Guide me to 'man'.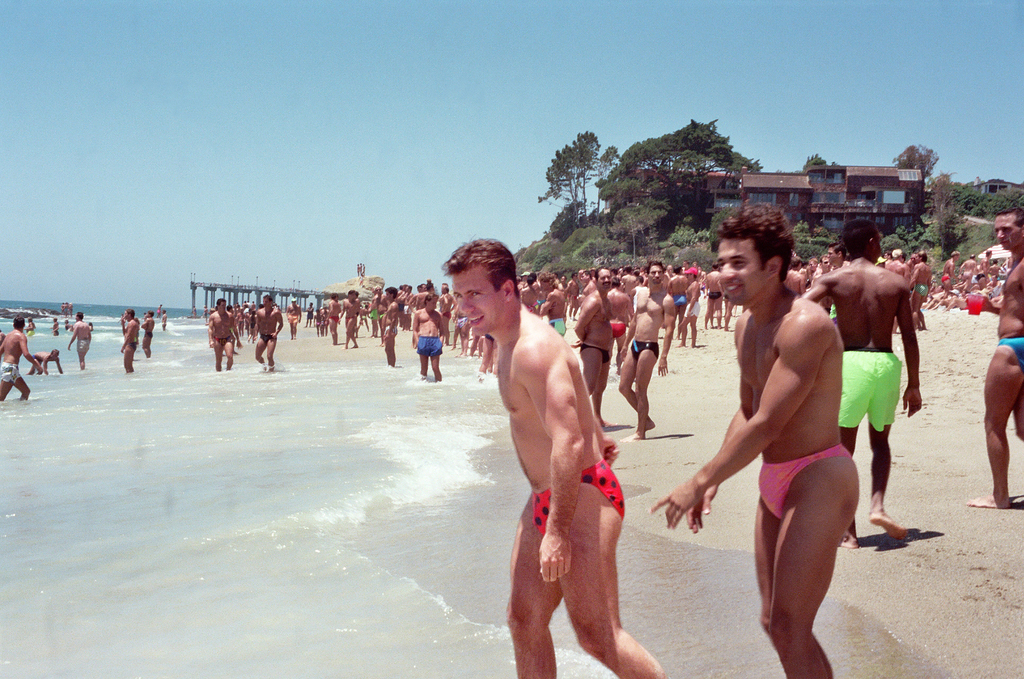
Guidance: (left=0, top=312, right=43, bottom=401).
